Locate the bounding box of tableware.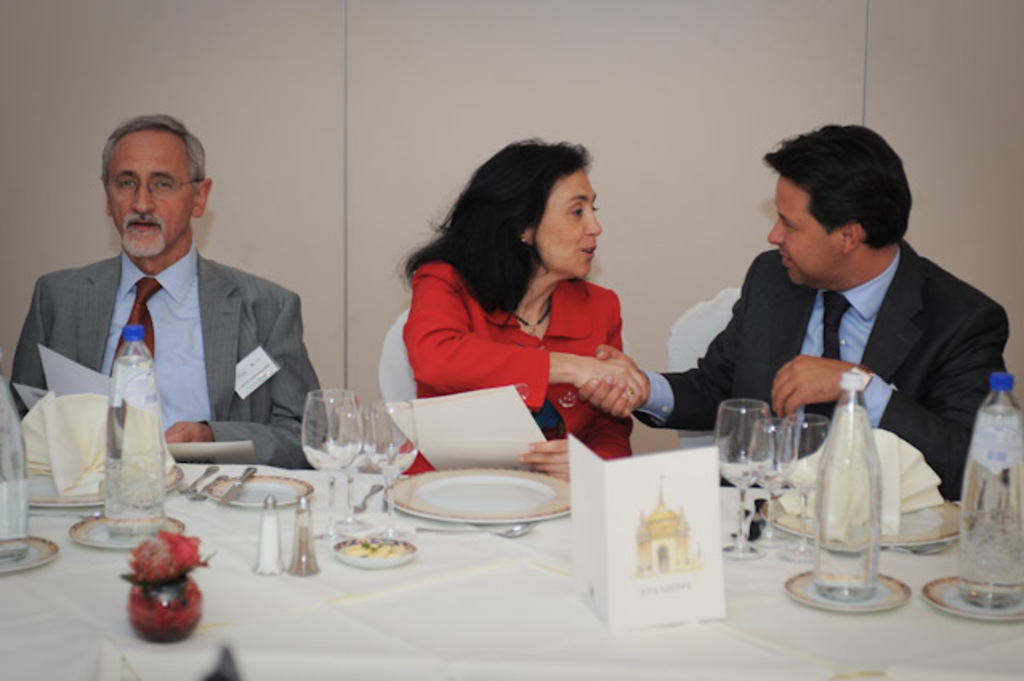
Bounding box: <box>779,569,912,615</box>.
